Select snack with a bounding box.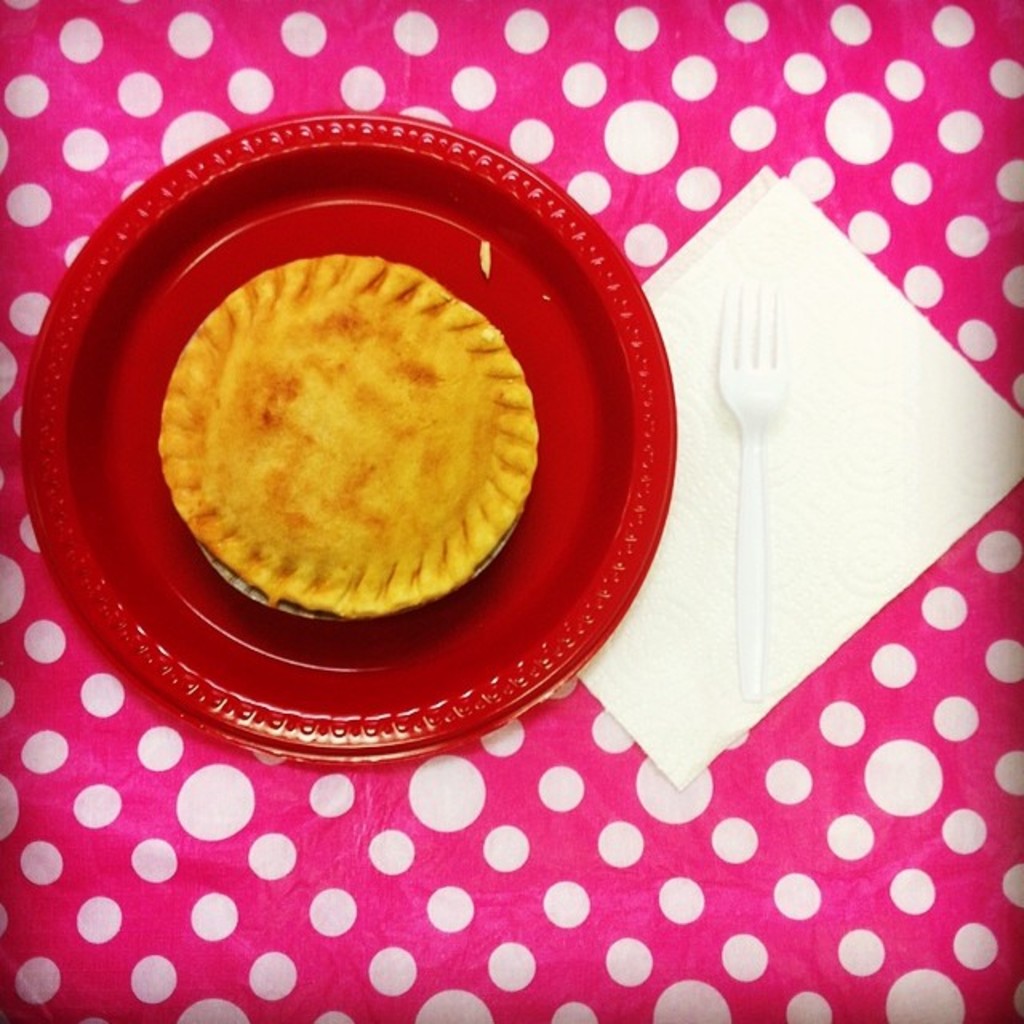
163/254/530/611.
